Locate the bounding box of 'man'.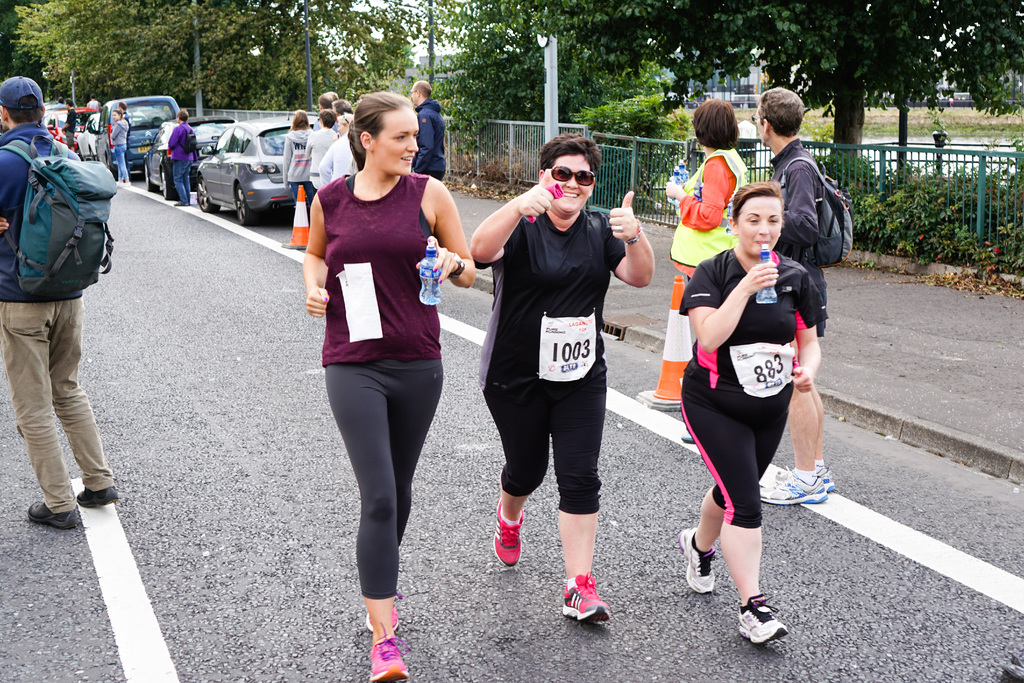
Bounding box: left=84, top=92, right=99, bottom=108.
